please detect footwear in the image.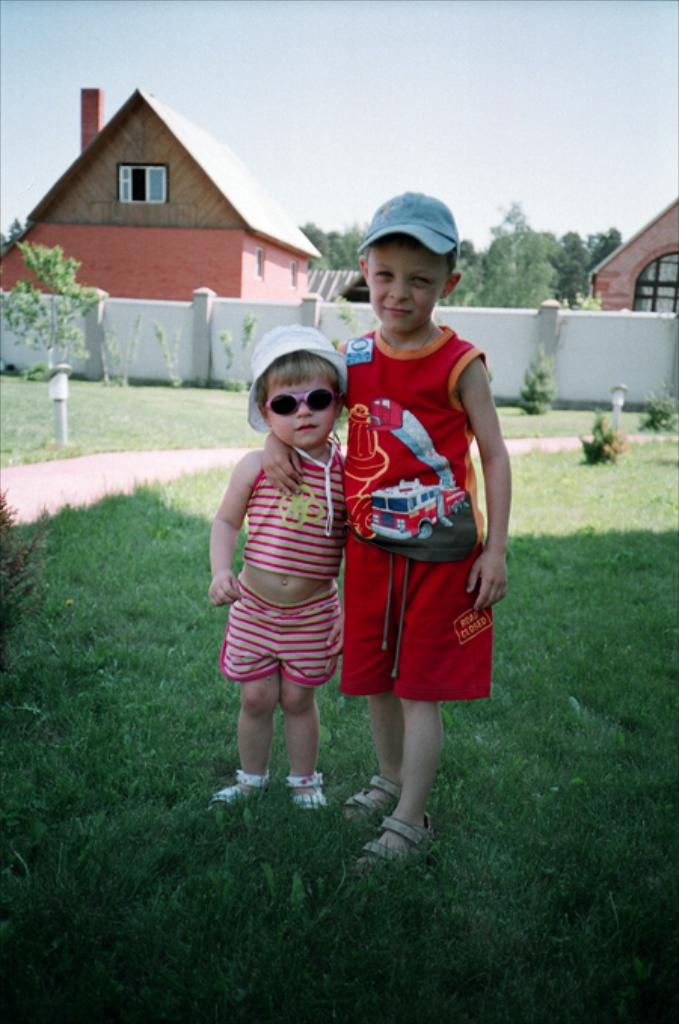
[210, 762, 270, 810].
